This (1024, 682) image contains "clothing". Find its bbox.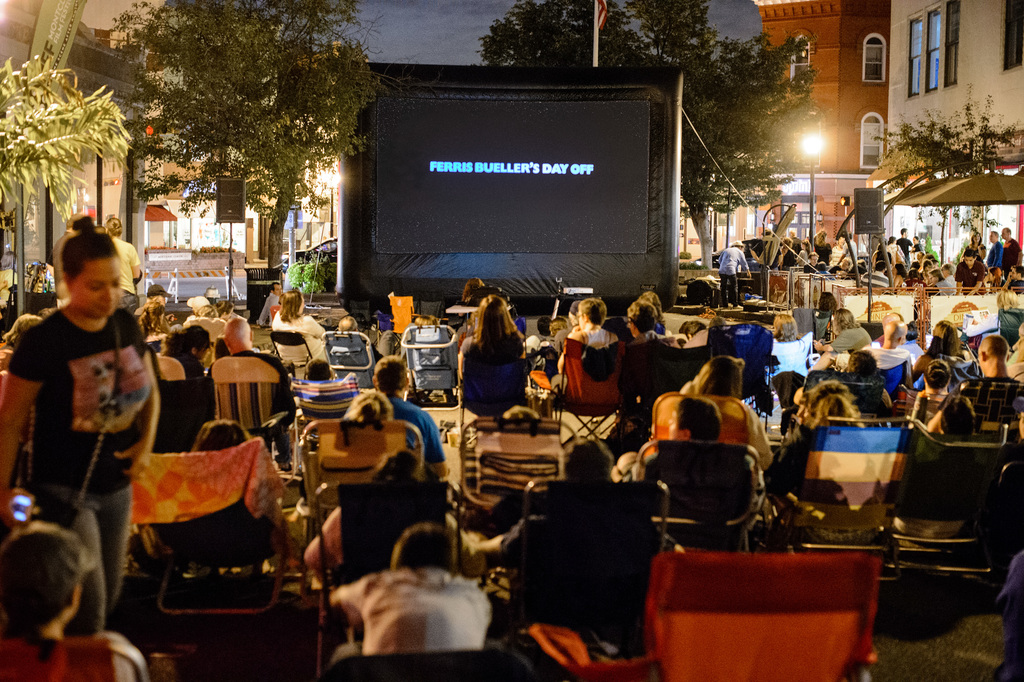
170 322 180 332.
